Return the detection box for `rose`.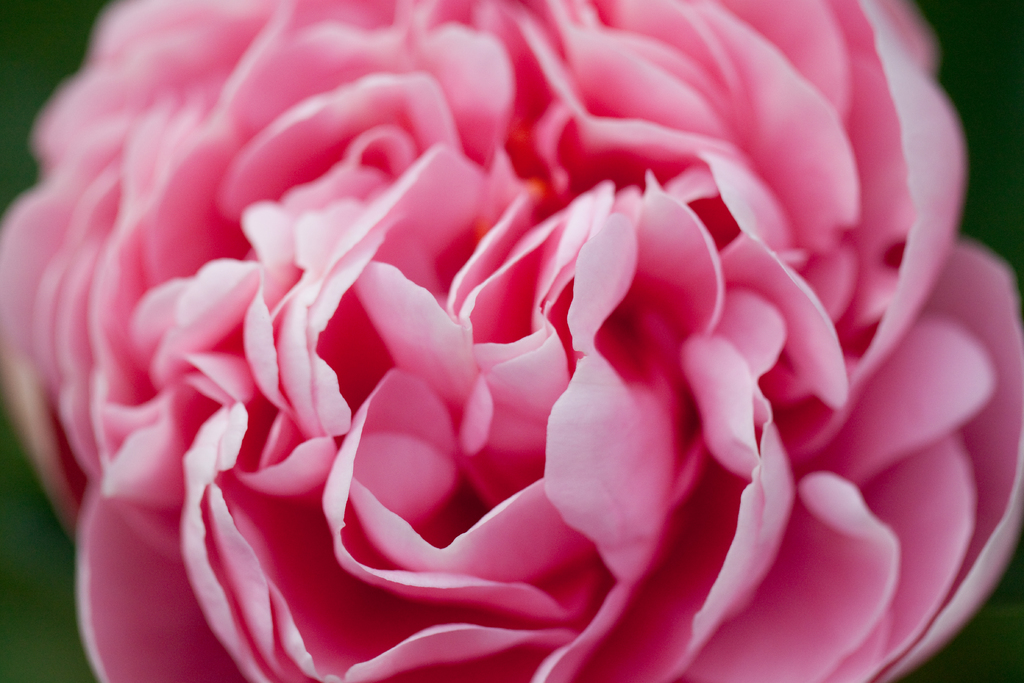
<box>0,0,1021,682</box>.
